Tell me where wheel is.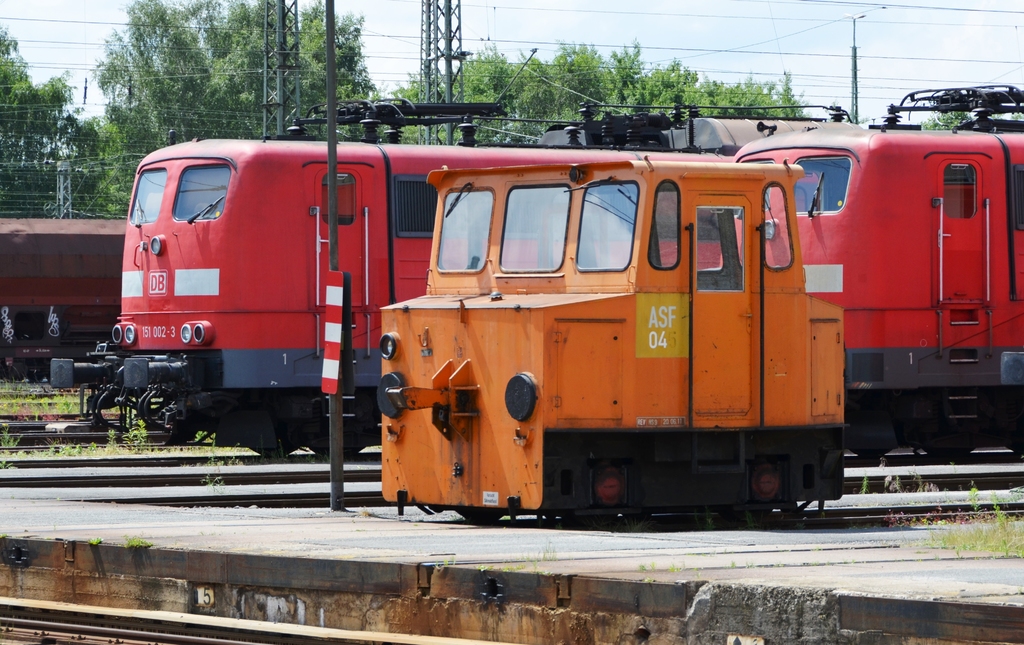
wheel is at rect(455, 505, 504, 523).
